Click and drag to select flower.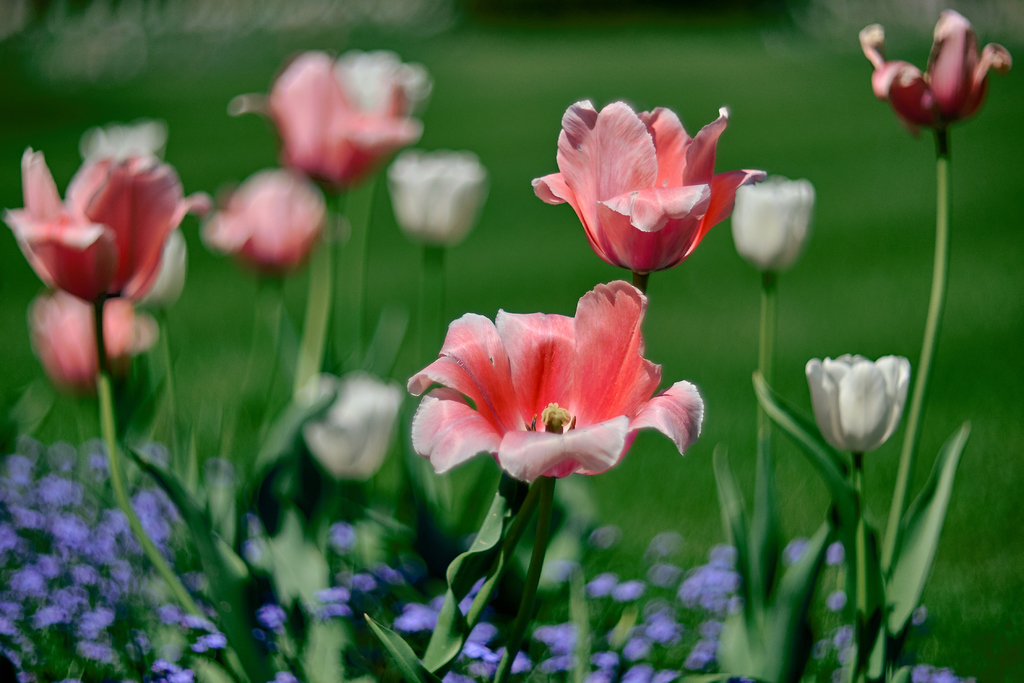
Selection: locate(803, 353, 913, 447).
